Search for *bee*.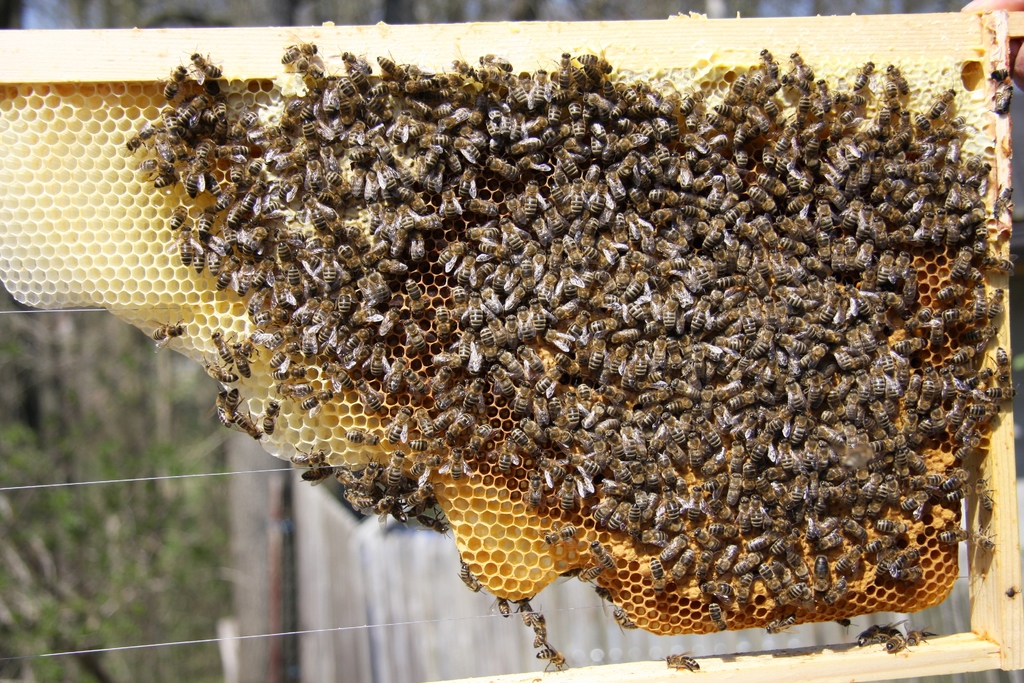
Found at region(653, 486, 691, 529).
